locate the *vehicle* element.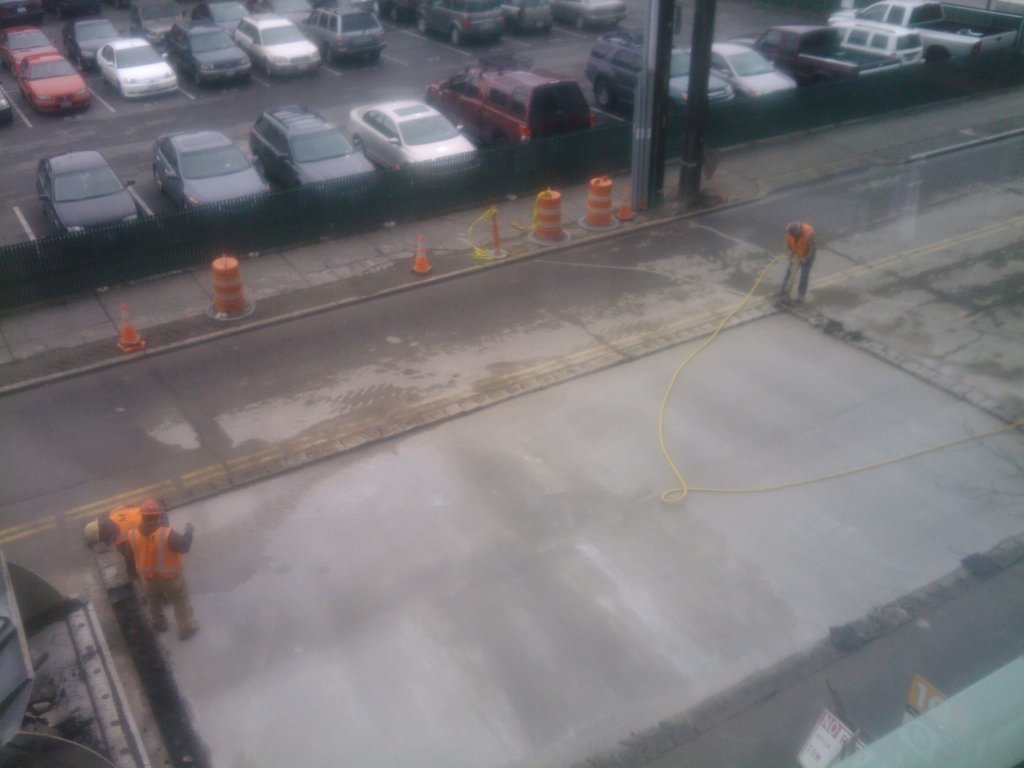
Element bbox: [500, 0, 554, 26].
